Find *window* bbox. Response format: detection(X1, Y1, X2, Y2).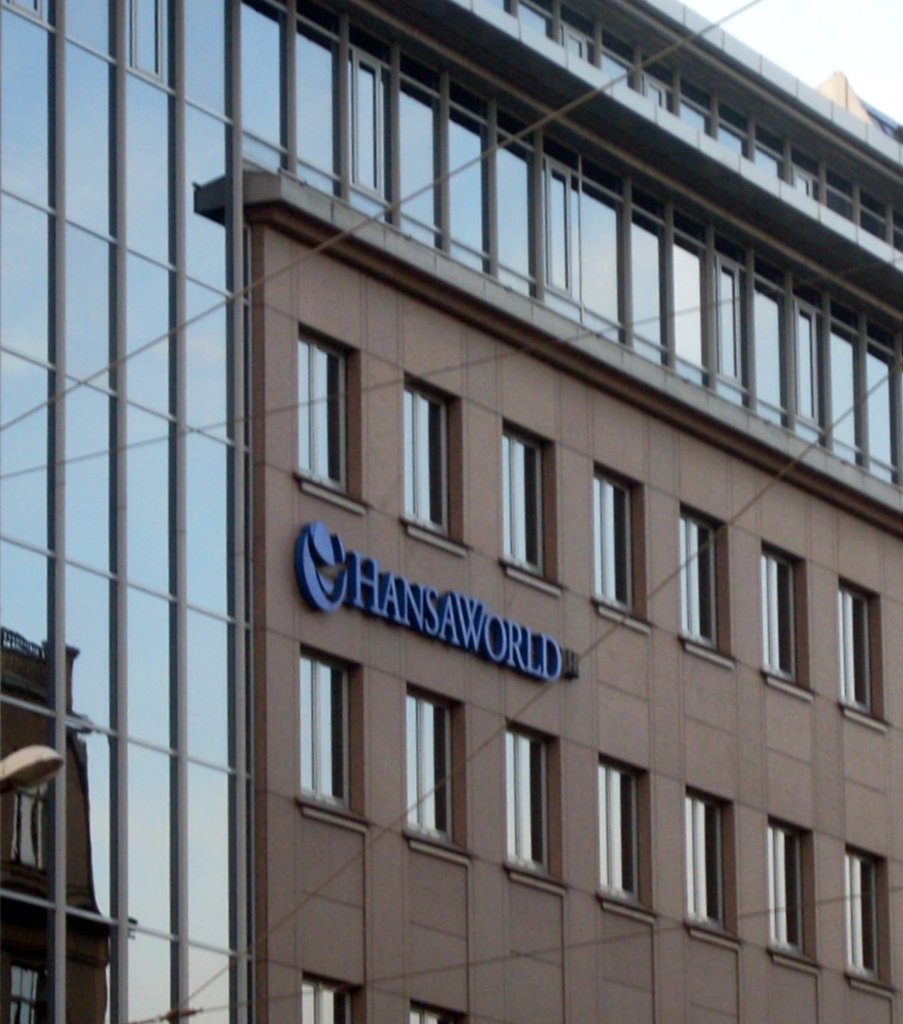
detection(403, 996, 471, 1023).
